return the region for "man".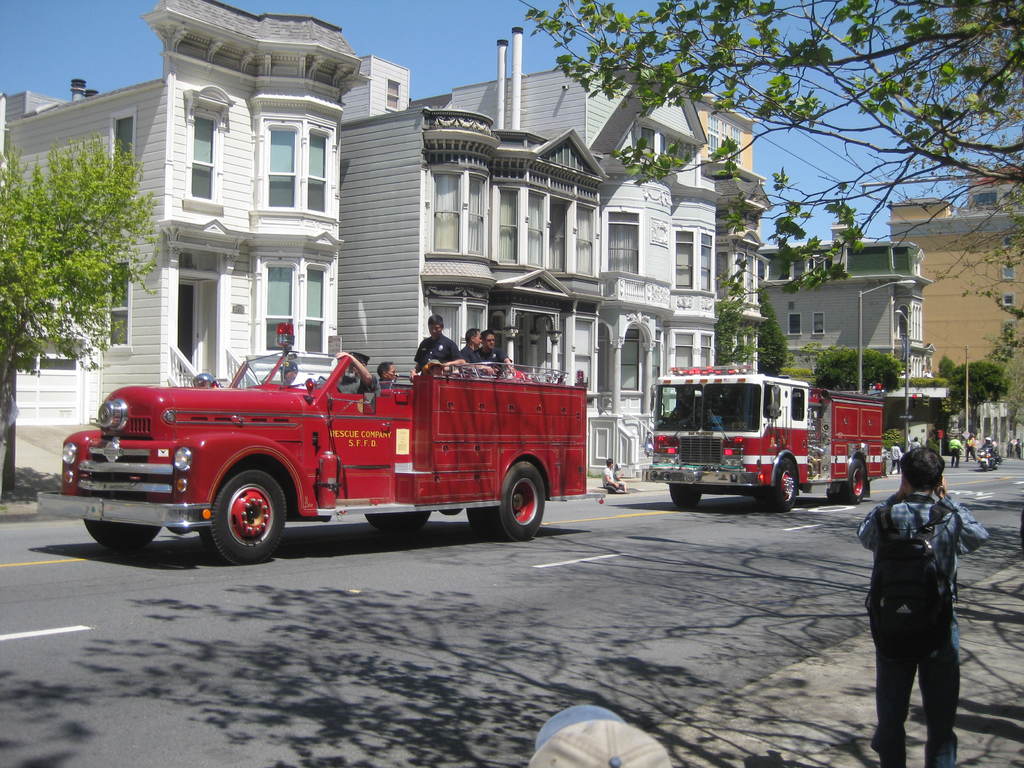
{"left": 458, "top": 333, "right": 480, "bottom": 373}.
